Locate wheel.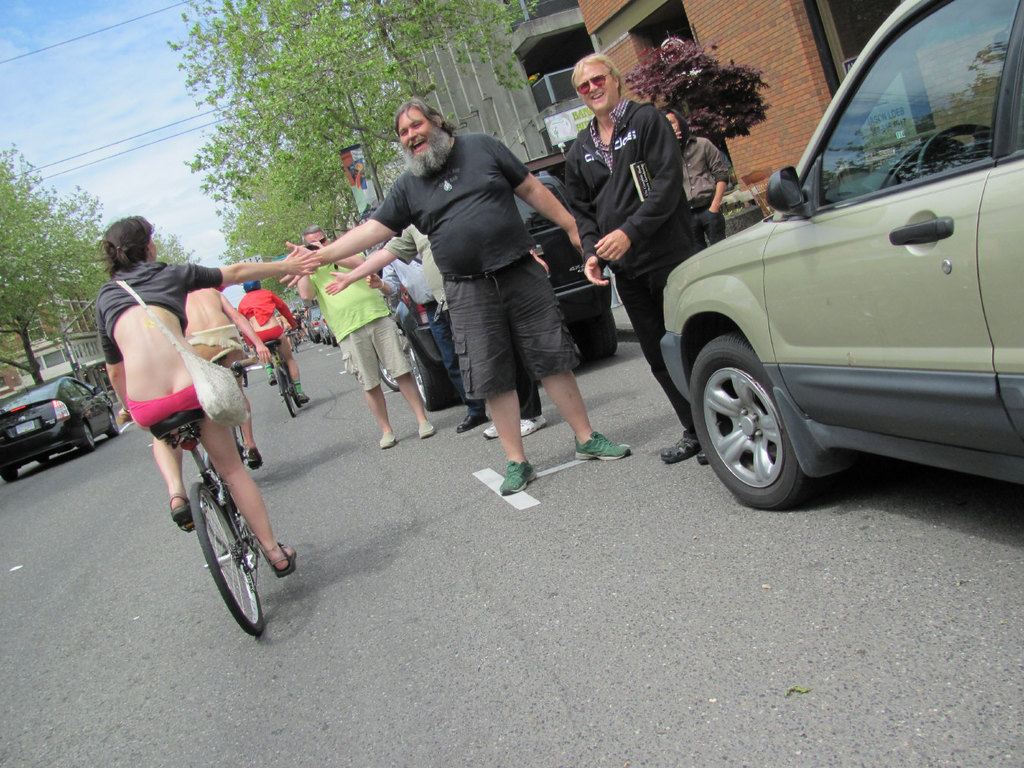
Bounding box: x1=40, y1=455, x2=47, y2=466.
